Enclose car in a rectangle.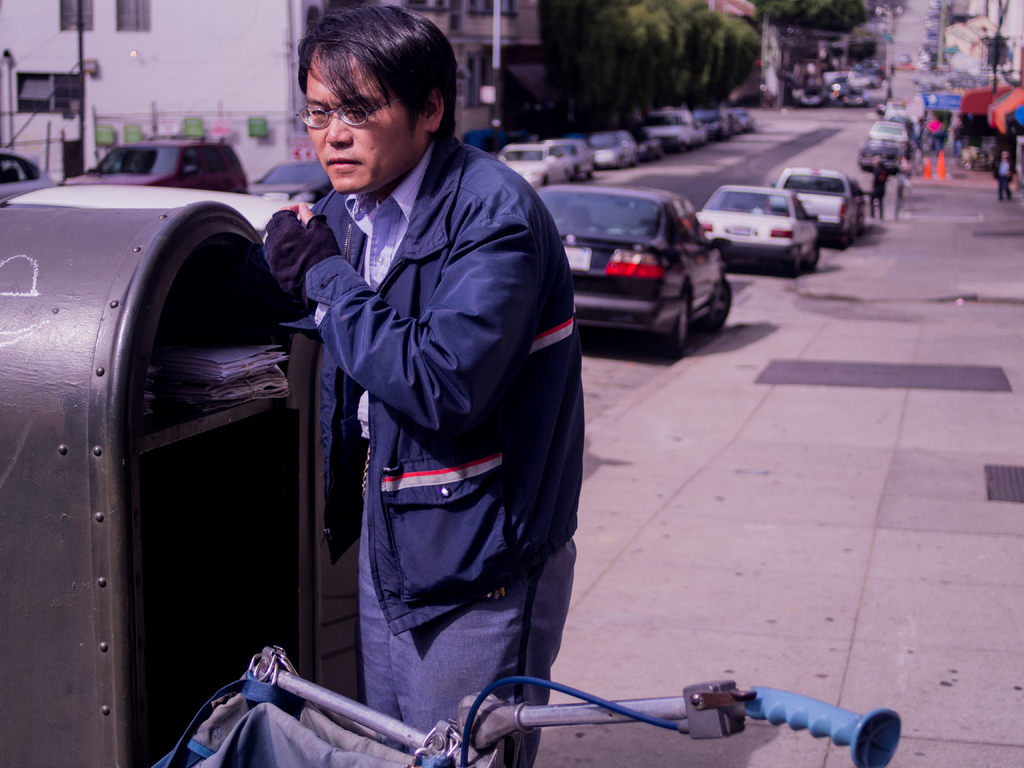
select_region(60, 129, 250, 195).
